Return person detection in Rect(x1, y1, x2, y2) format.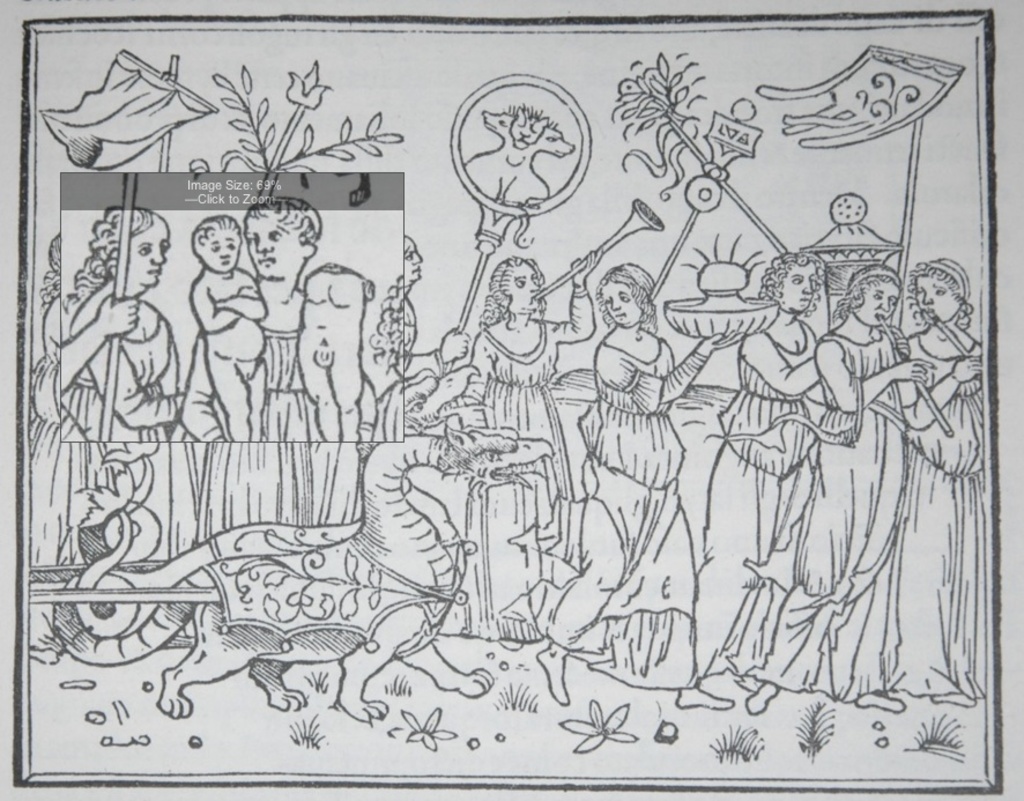
Rect(460, 257, 603, 647).
